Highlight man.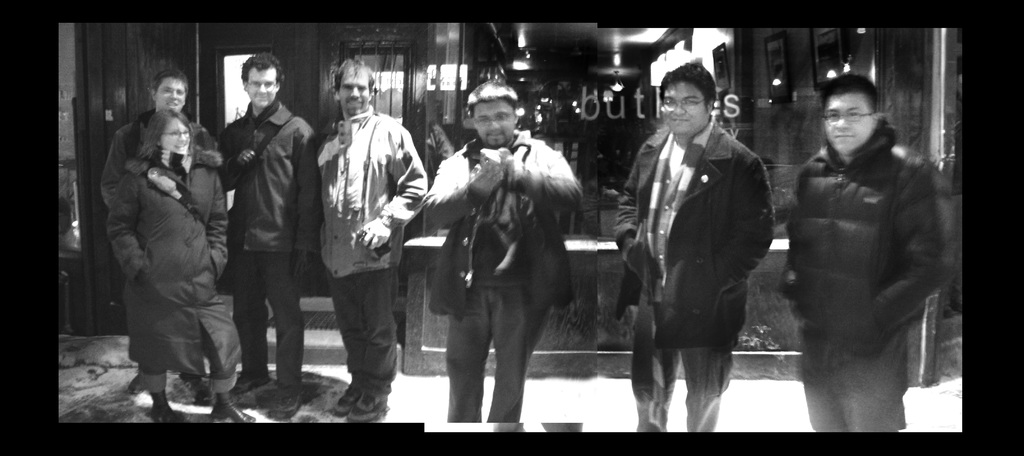
Highlighted region: x1=620 y1=60 x2=781 y2=441.
